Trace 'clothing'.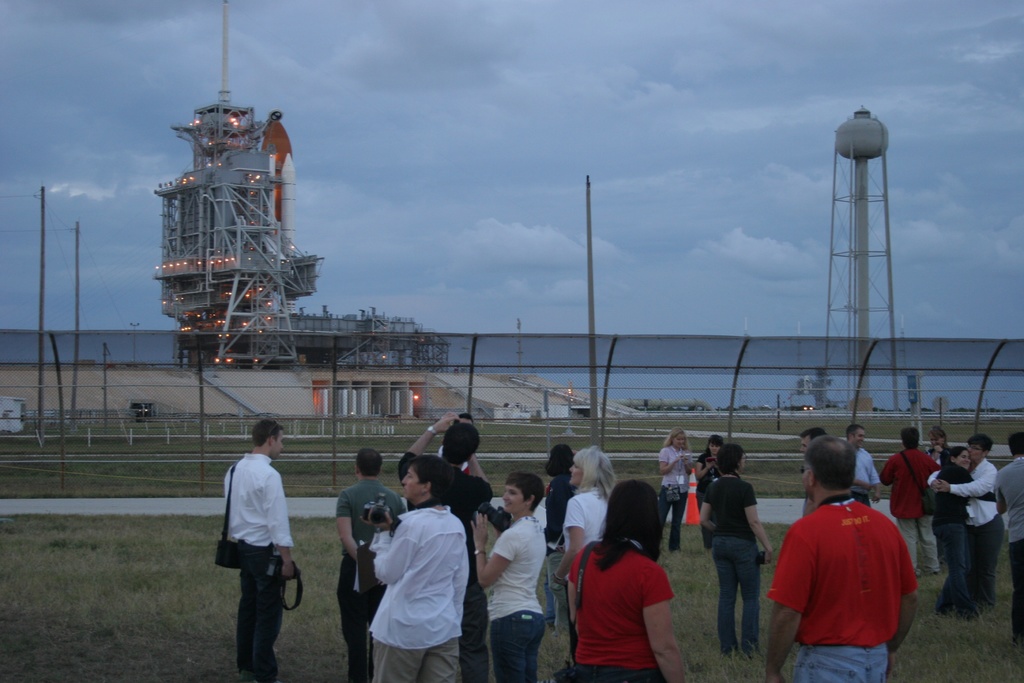
Traced to region(369, 500, 470, 682).
